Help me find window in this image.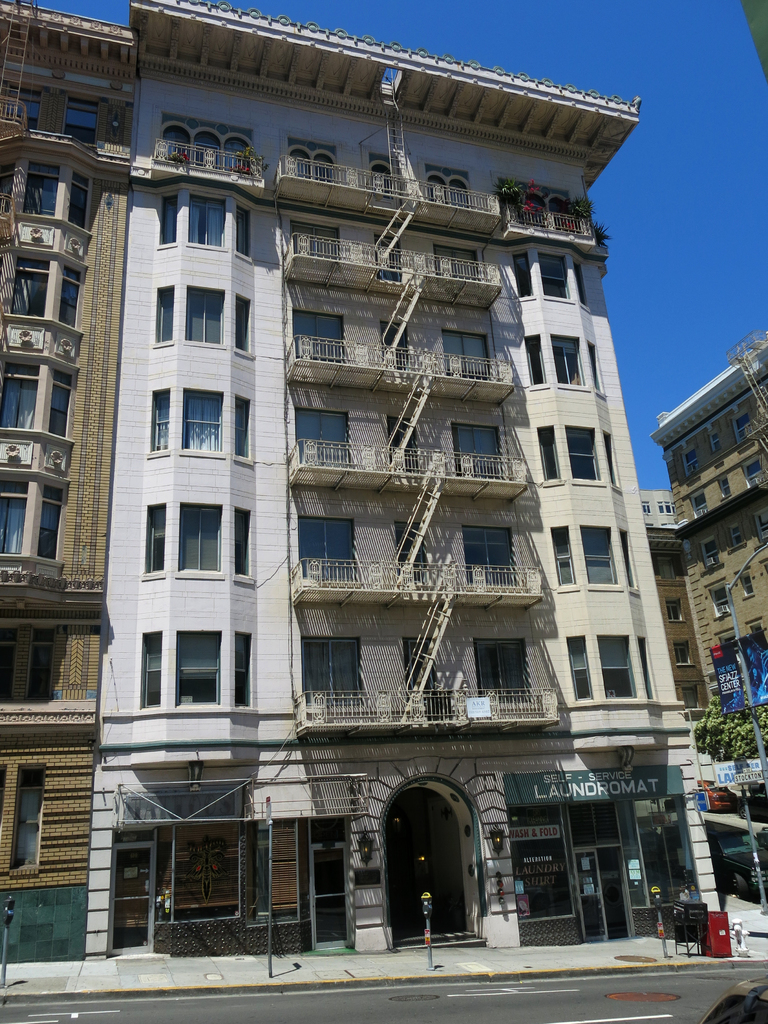
Found it: [left=715, top=477, right=730, bottom=502].
